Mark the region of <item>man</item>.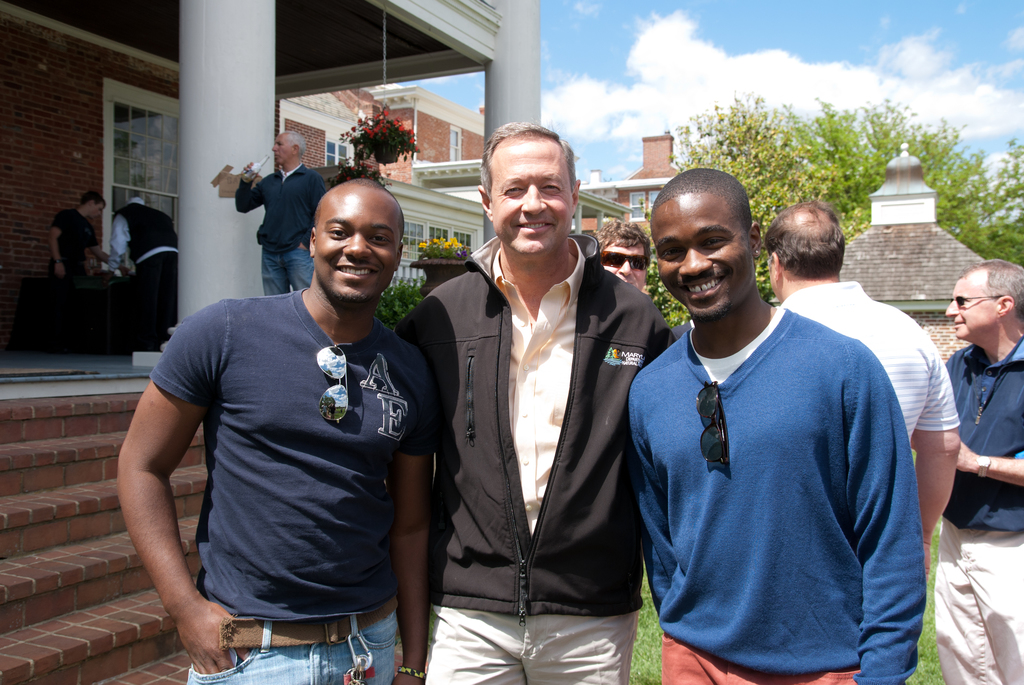
Region: Rect(109, 192, 184, 345).
